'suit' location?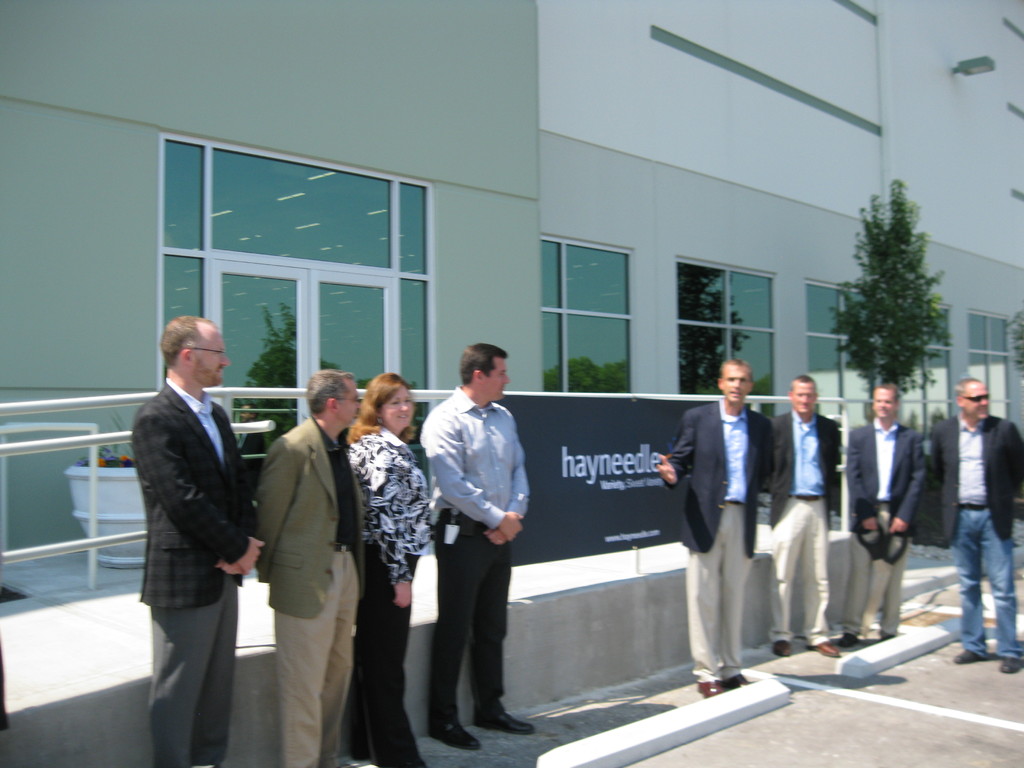
<box>129,376,255,616</box>
